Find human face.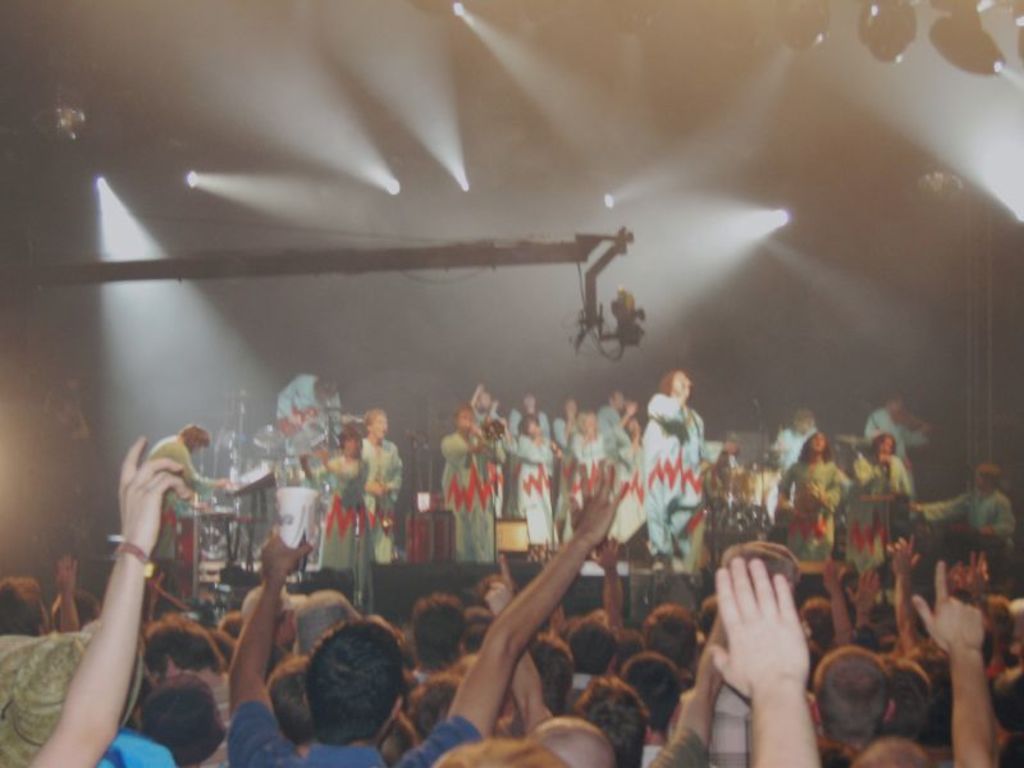
bbox=[581, 408, 598, 434].
